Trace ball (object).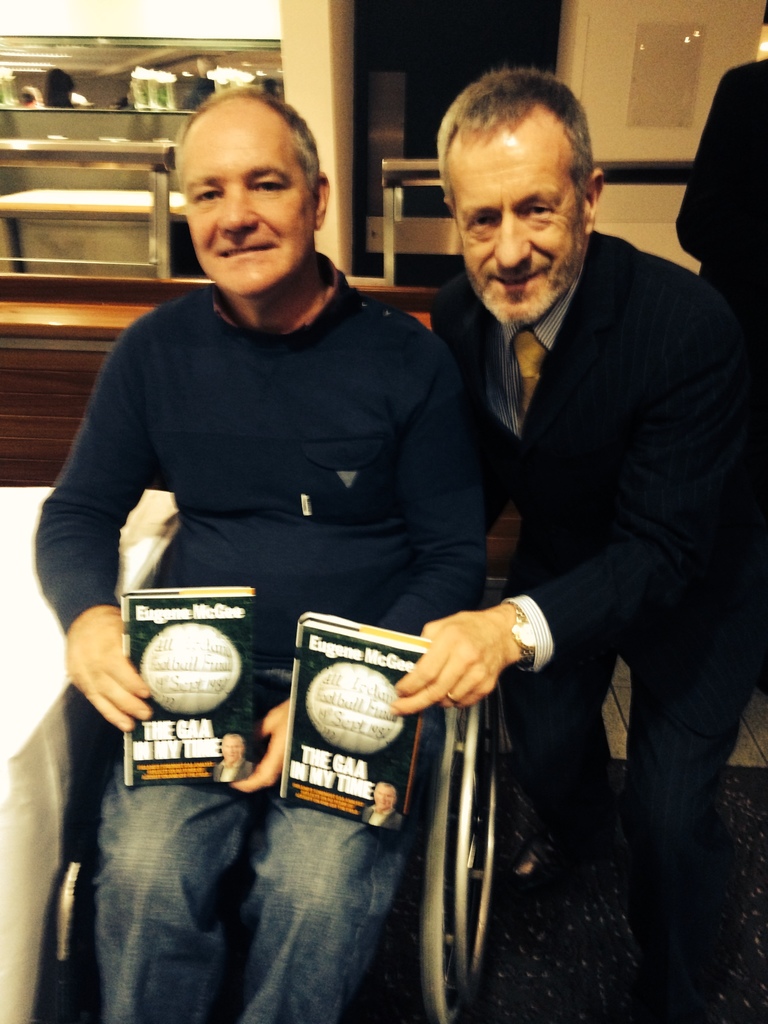
Traced to (139,624,239,717).
